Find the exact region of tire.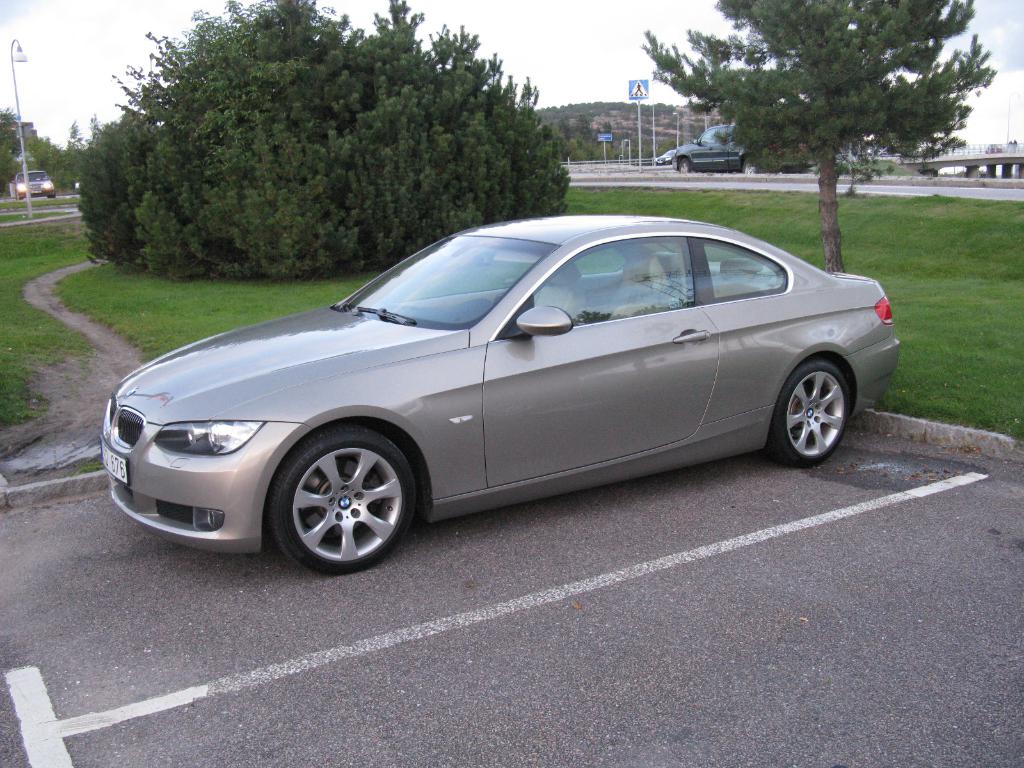
Exact region: x1=271, y1=419, x2=420, y2=579.
